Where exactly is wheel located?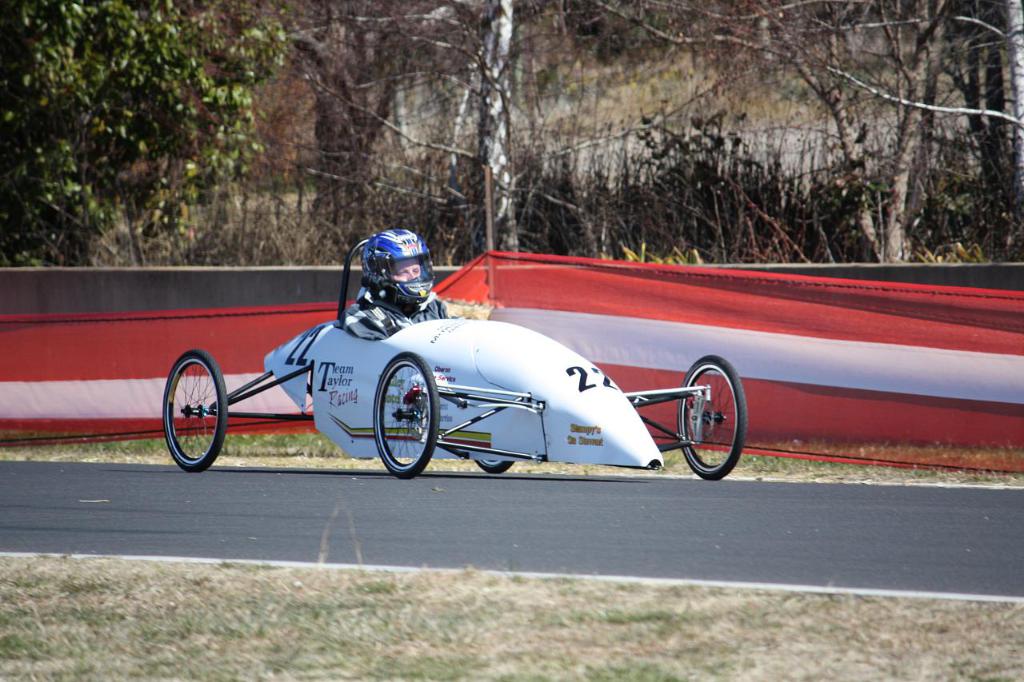
Its bounding box is (x1=678, y1=373, x2=746, y2=481).
